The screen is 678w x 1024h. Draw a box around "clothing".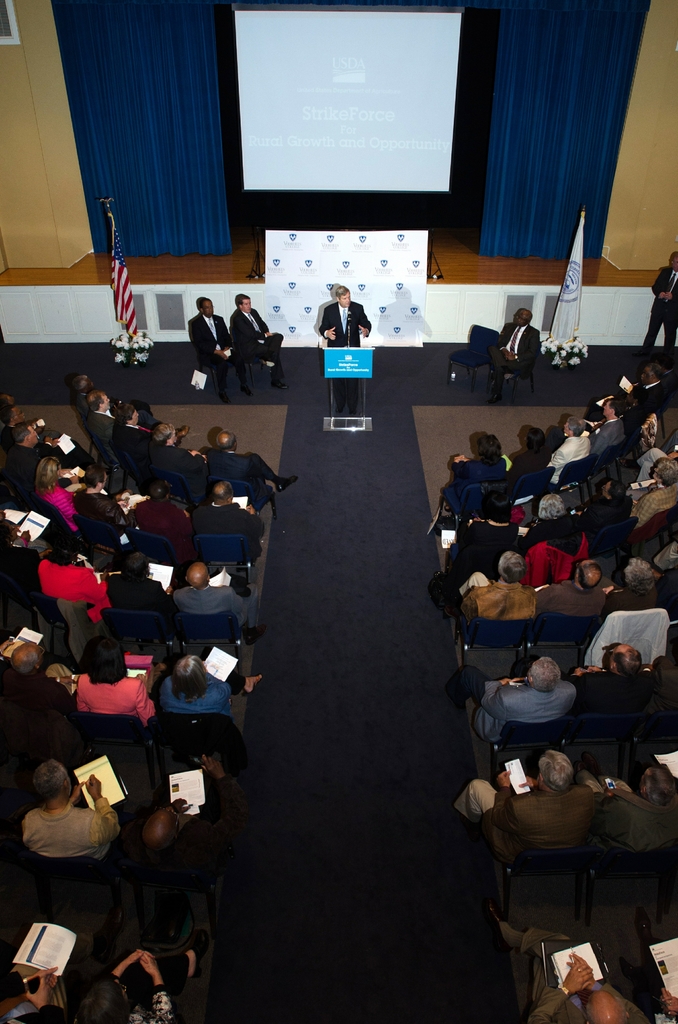
584, 399, 643, 429.
